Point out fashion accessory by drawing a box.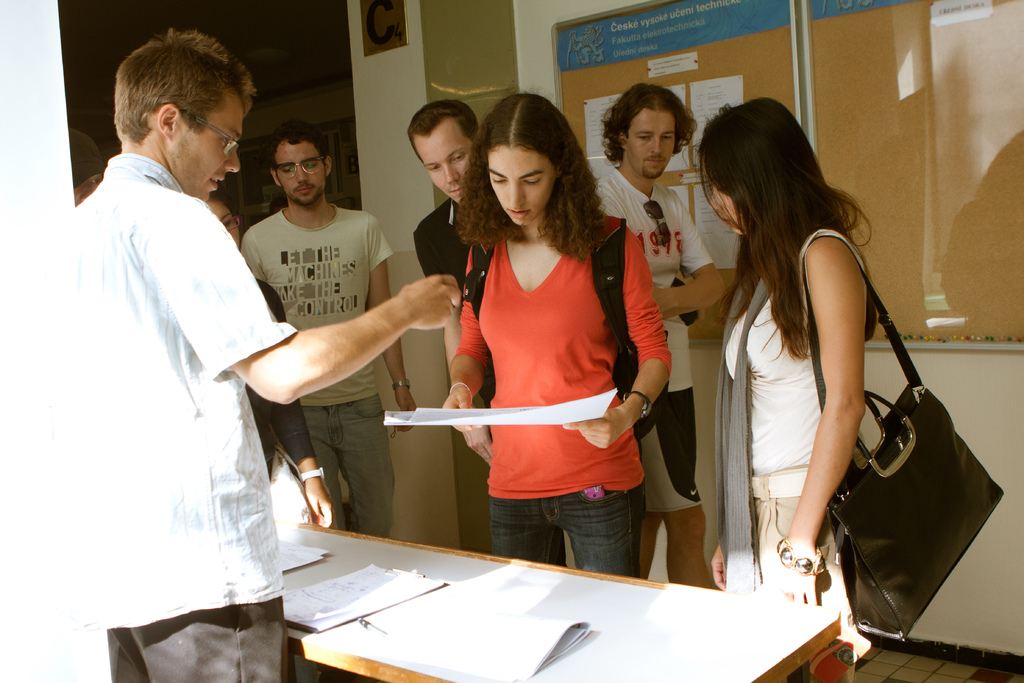
bbox=[624, 391, 652, 420].
